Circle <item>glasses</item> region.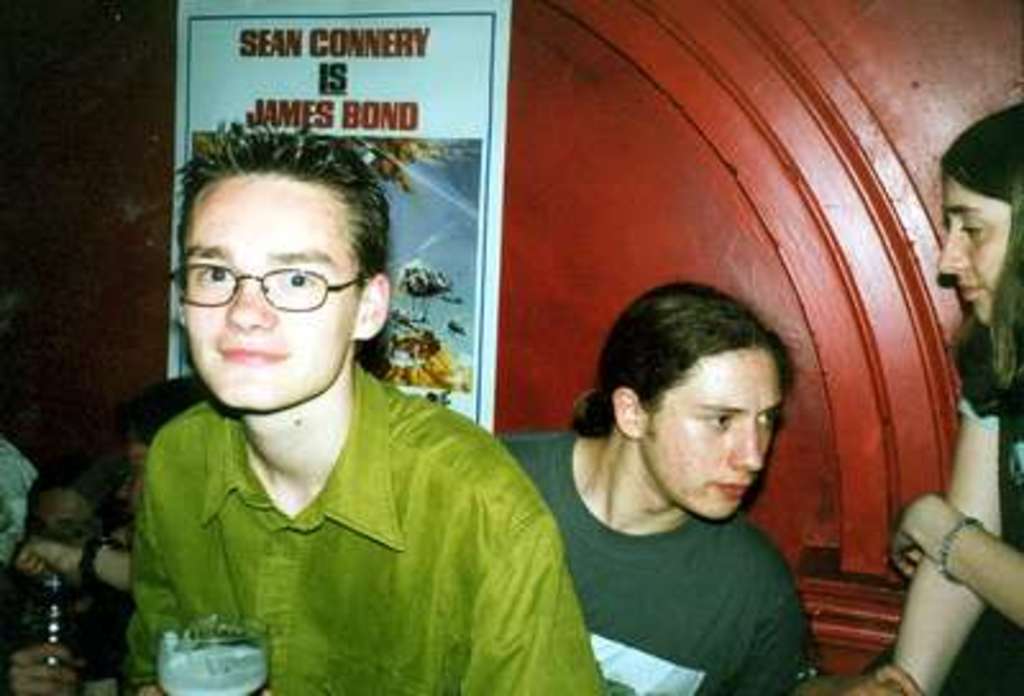
Region: <region>169, 248, 369, 315</region>.
